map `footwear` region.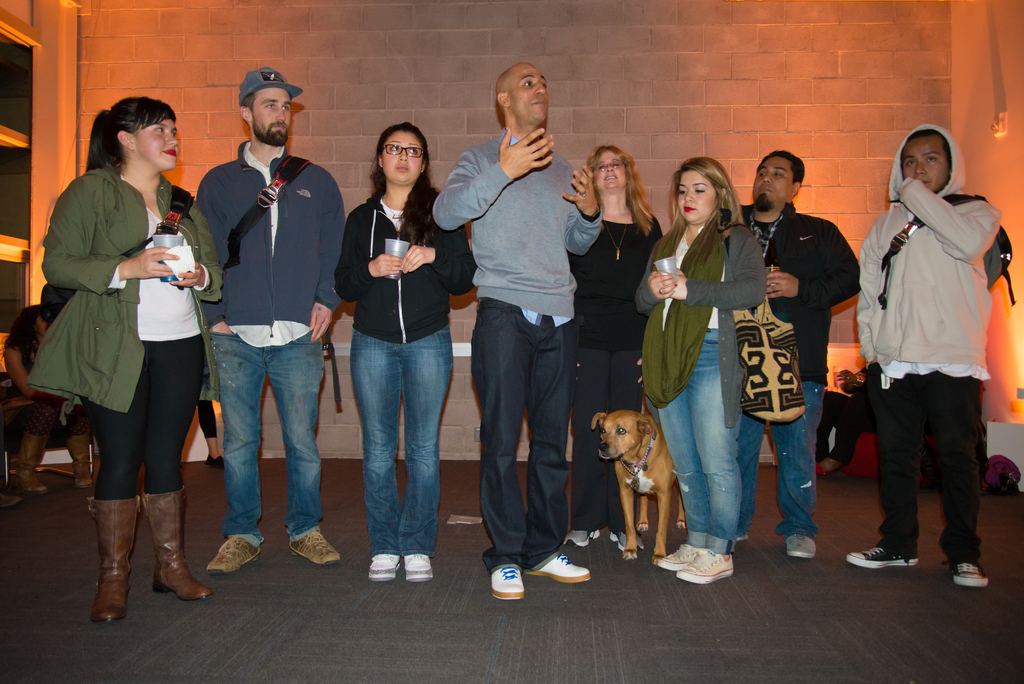
Mapped to x1=846, y1=545, x2=910, y2=573.
